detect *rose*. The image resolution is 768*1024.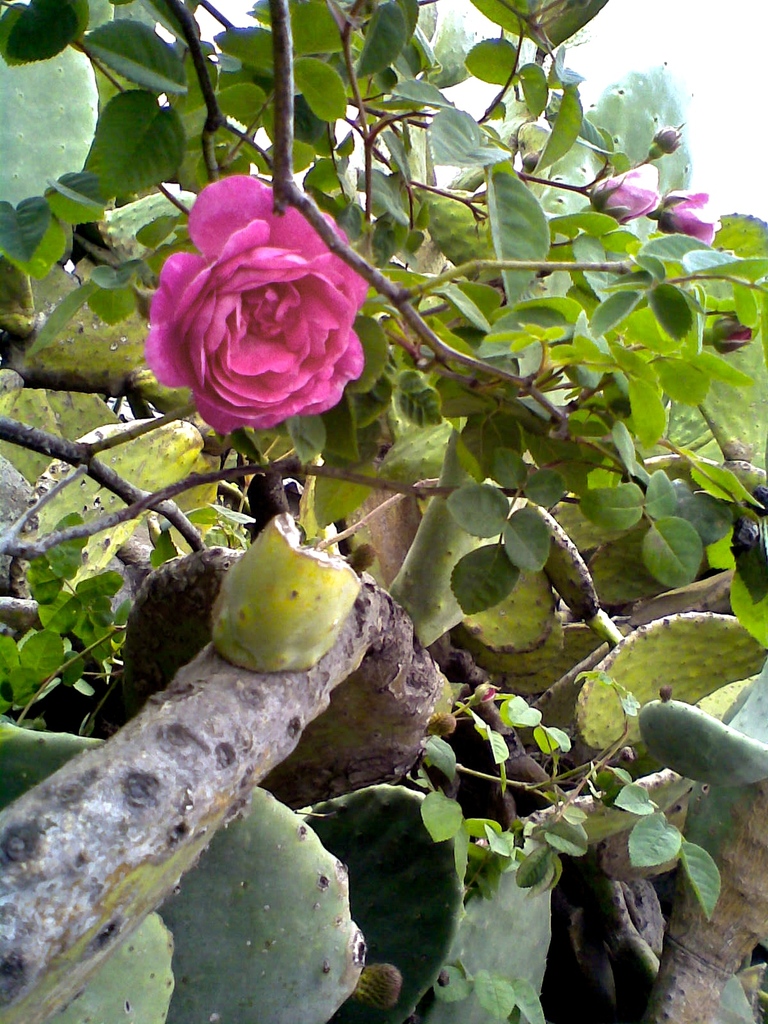
l=148, t=171, r=374, b=428.
